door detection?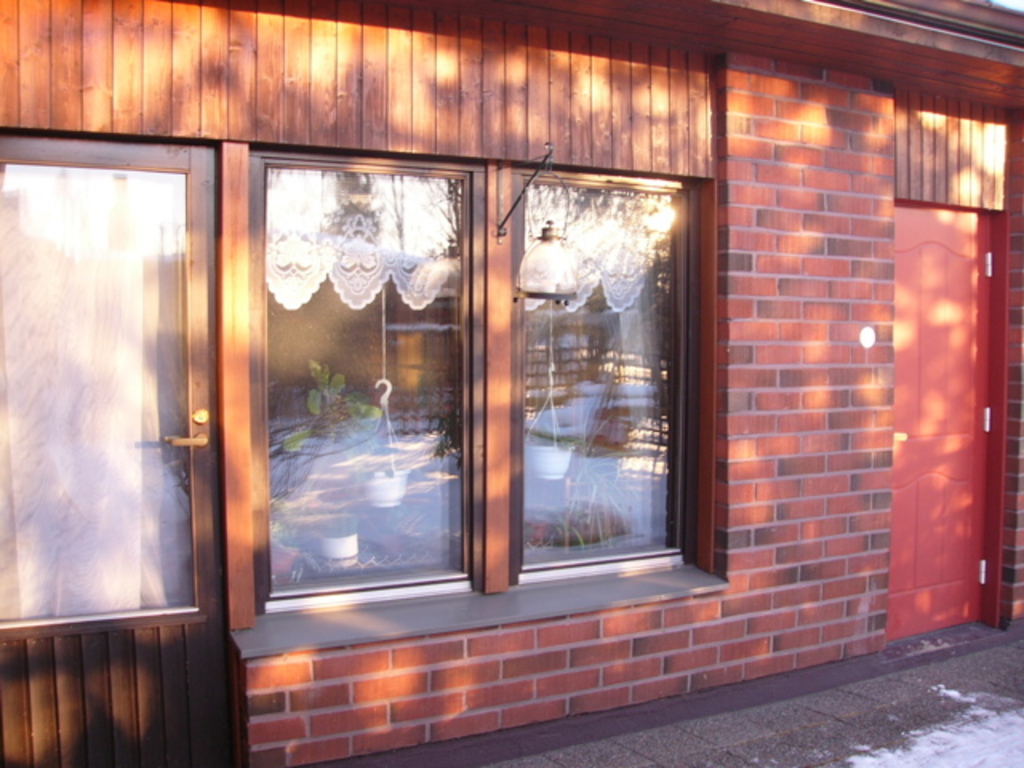
bbox=(875, 198, 1005, 635)
